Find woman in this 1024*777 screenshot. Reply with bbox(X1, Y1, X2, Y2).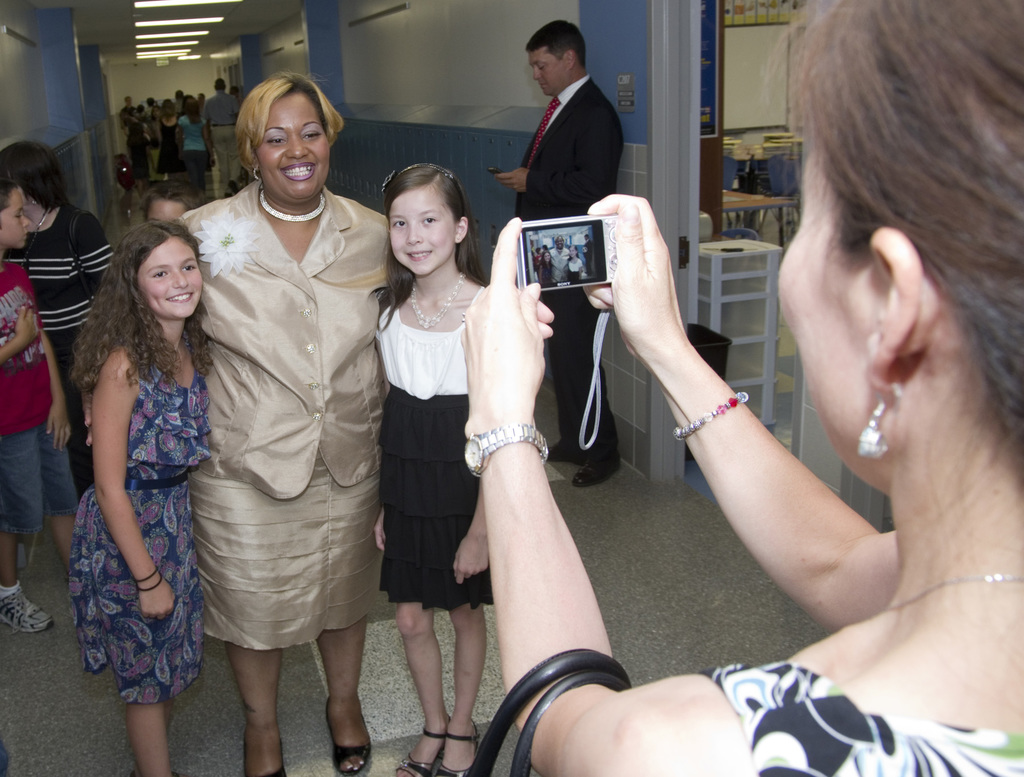
bbox(0, 140, 121, 504).
